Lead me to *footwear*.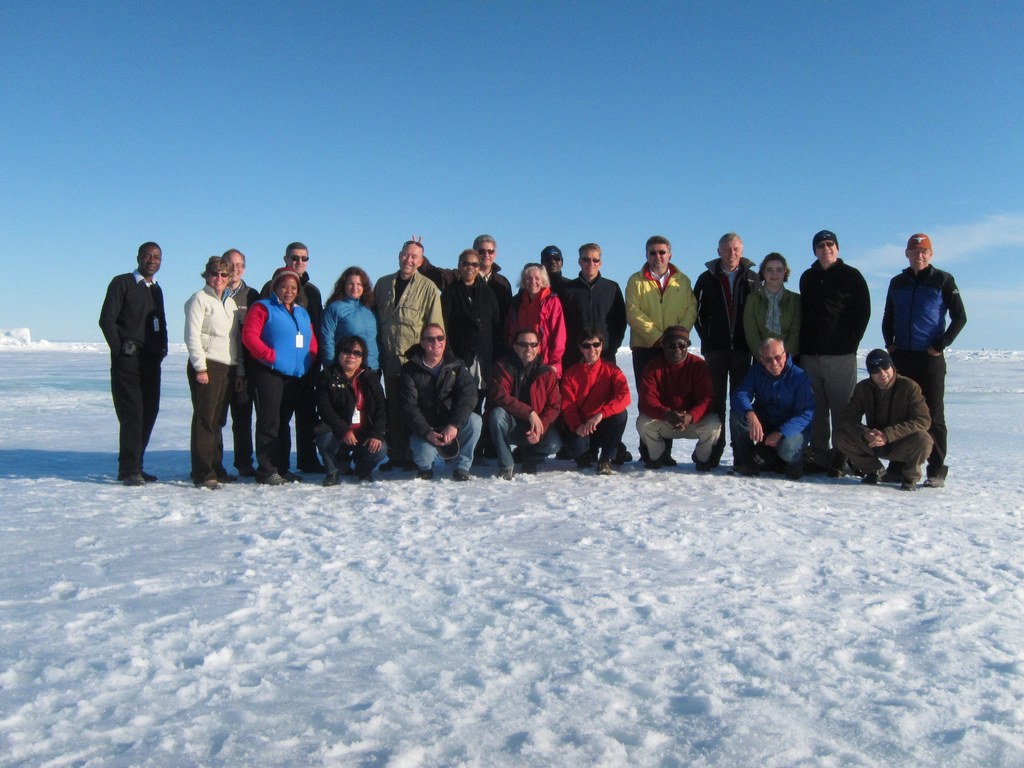
Lead to x1=245, y1=466, x2=257, y2=472.
